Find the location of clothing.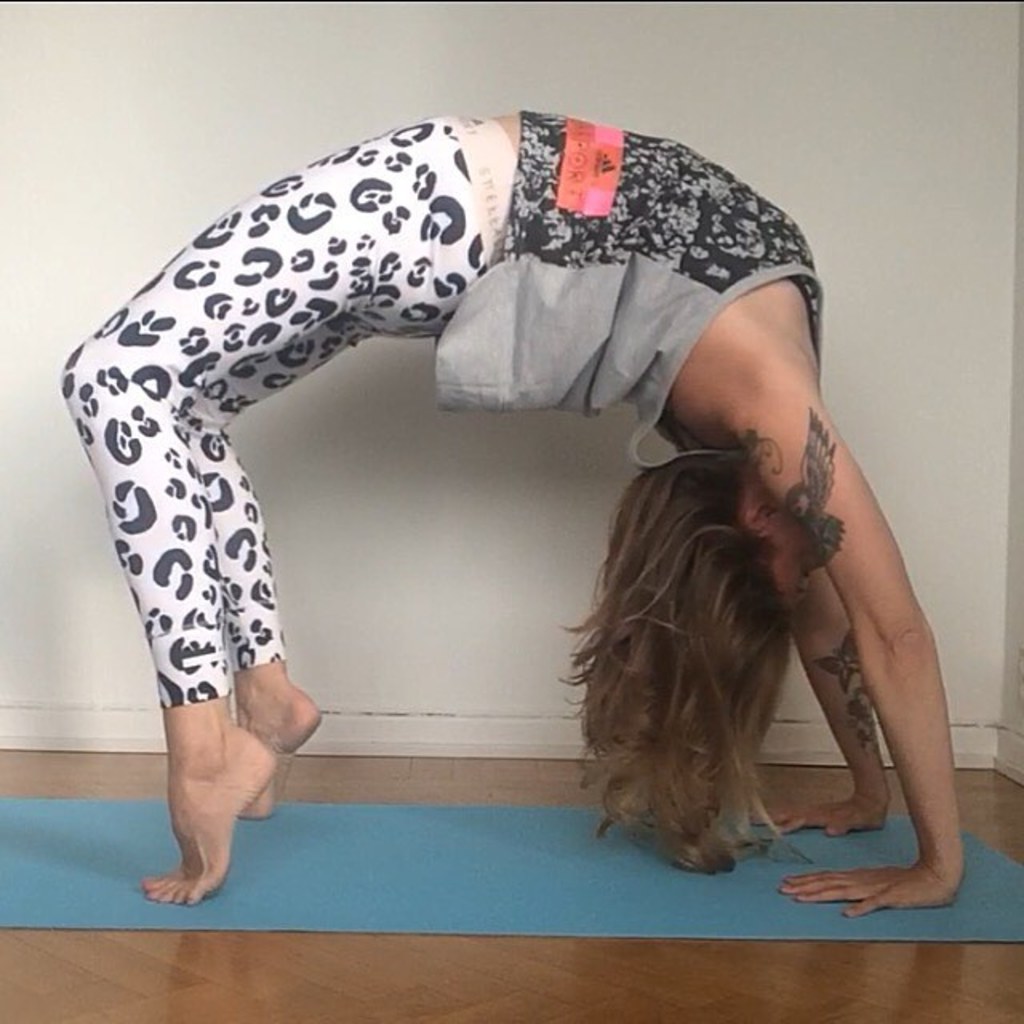
Location: <box>56,88,862,718</box>.
